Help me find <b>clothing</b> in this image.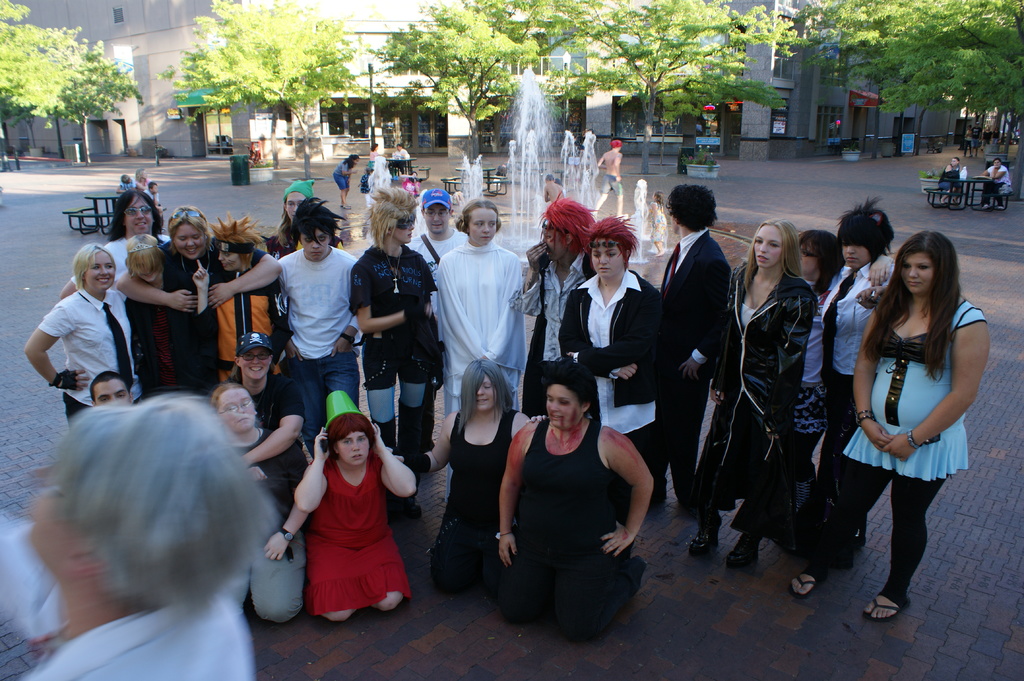
Found it: region(213, 291, 282, 385).
